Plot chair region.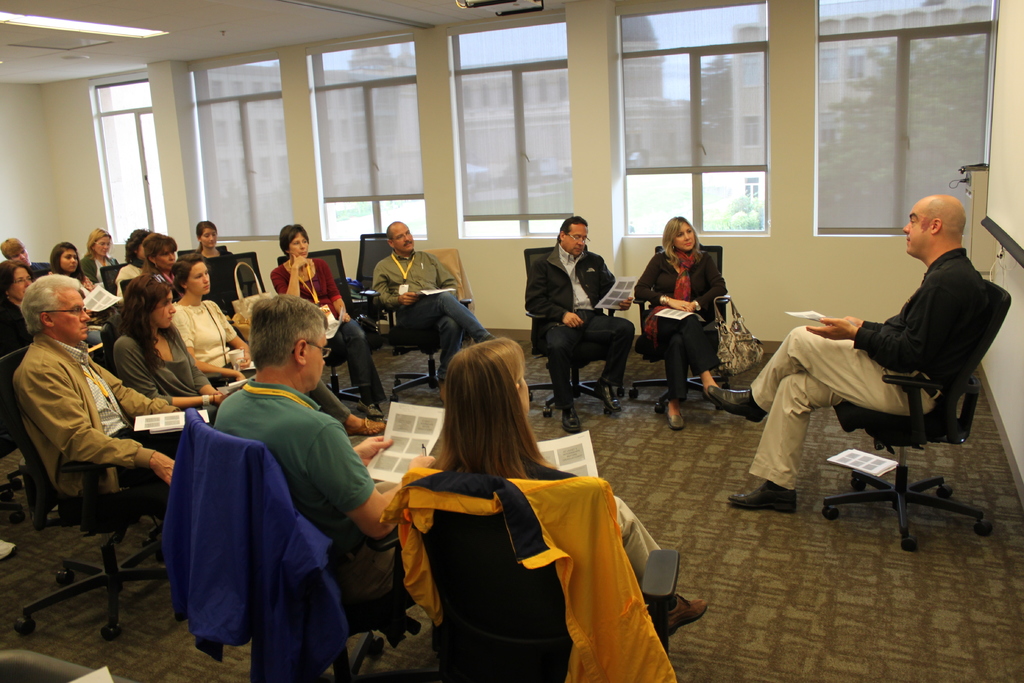
Plotted at rect(99, 315, 173, 562).
